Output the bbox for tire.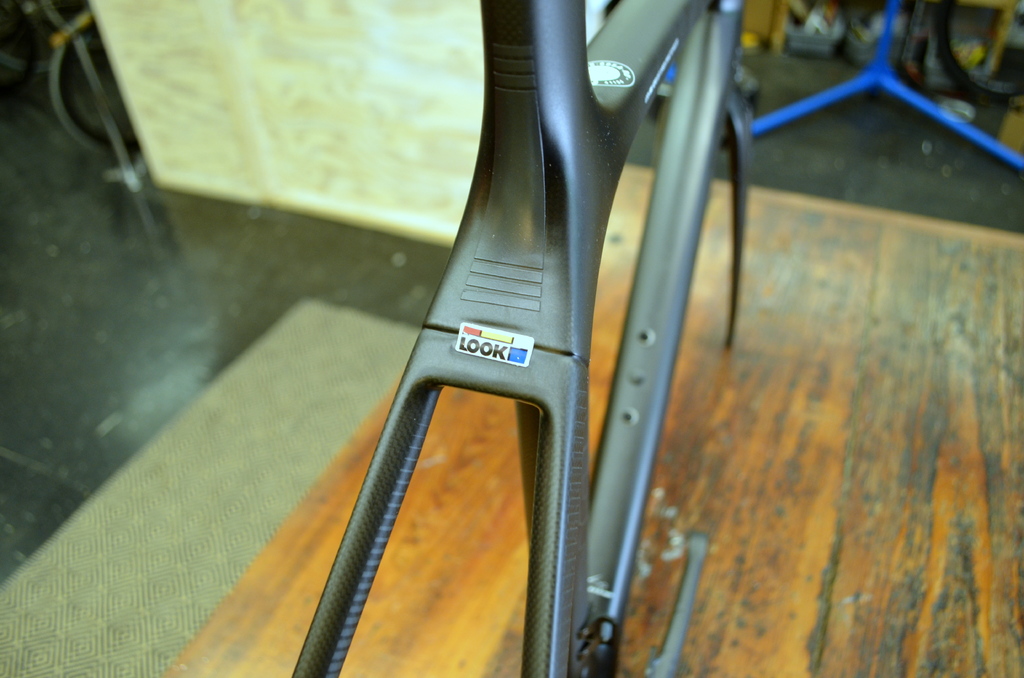
locate(933, 0, 1014, 93).
